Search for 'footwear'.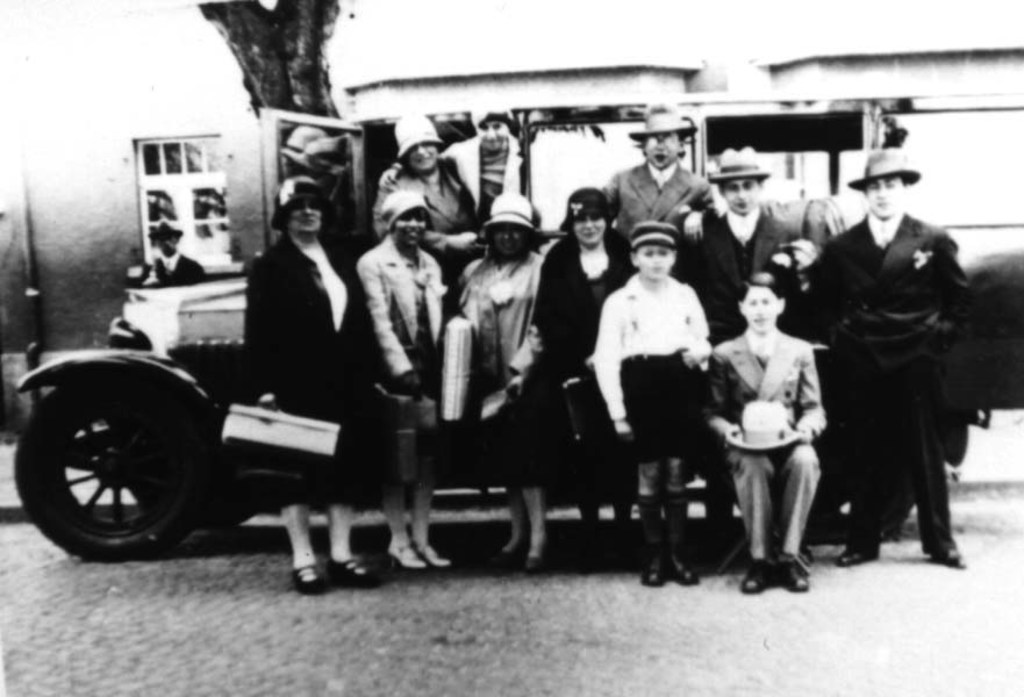
Found at detection(380, 548, 422, 573).
